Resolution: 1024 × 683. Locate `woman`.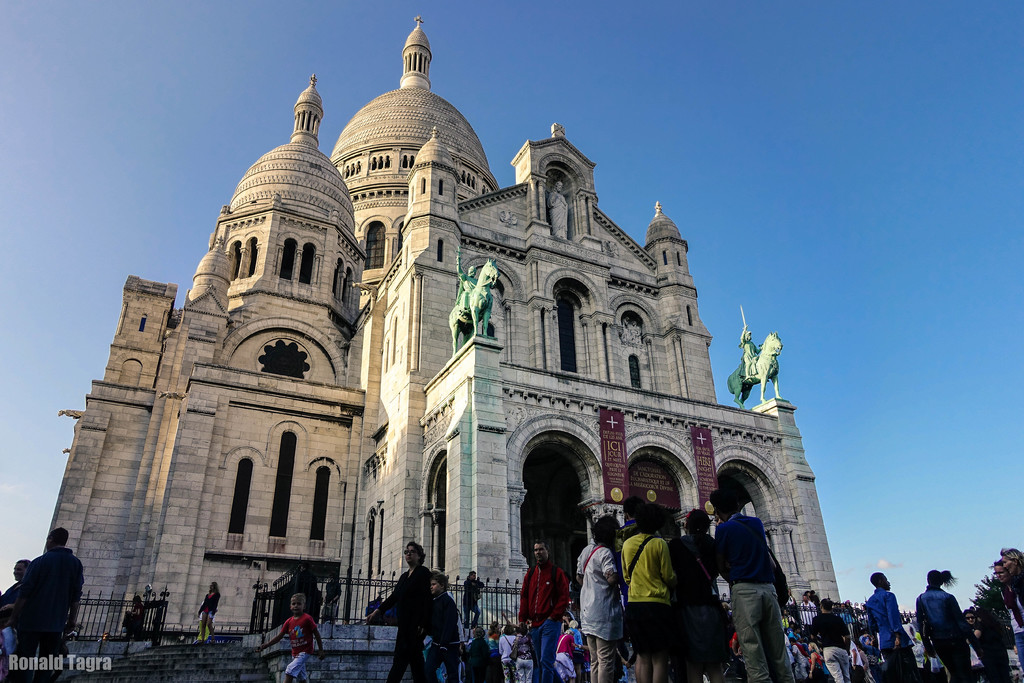
198/578/222/643.
